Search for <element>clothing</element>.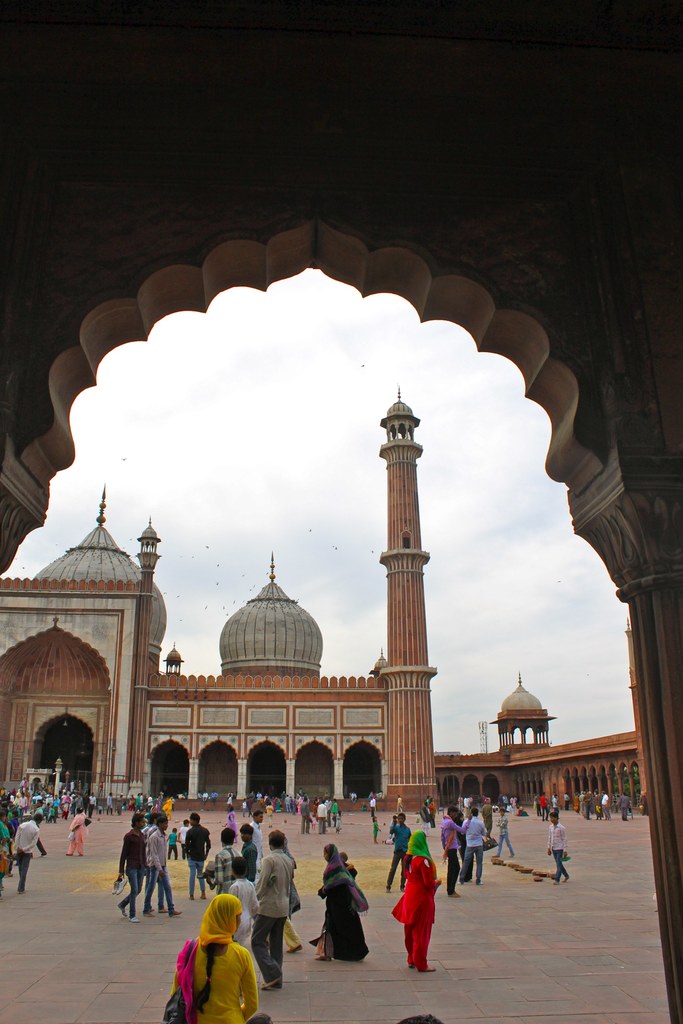
Found at [0, 819, 12, 872].
